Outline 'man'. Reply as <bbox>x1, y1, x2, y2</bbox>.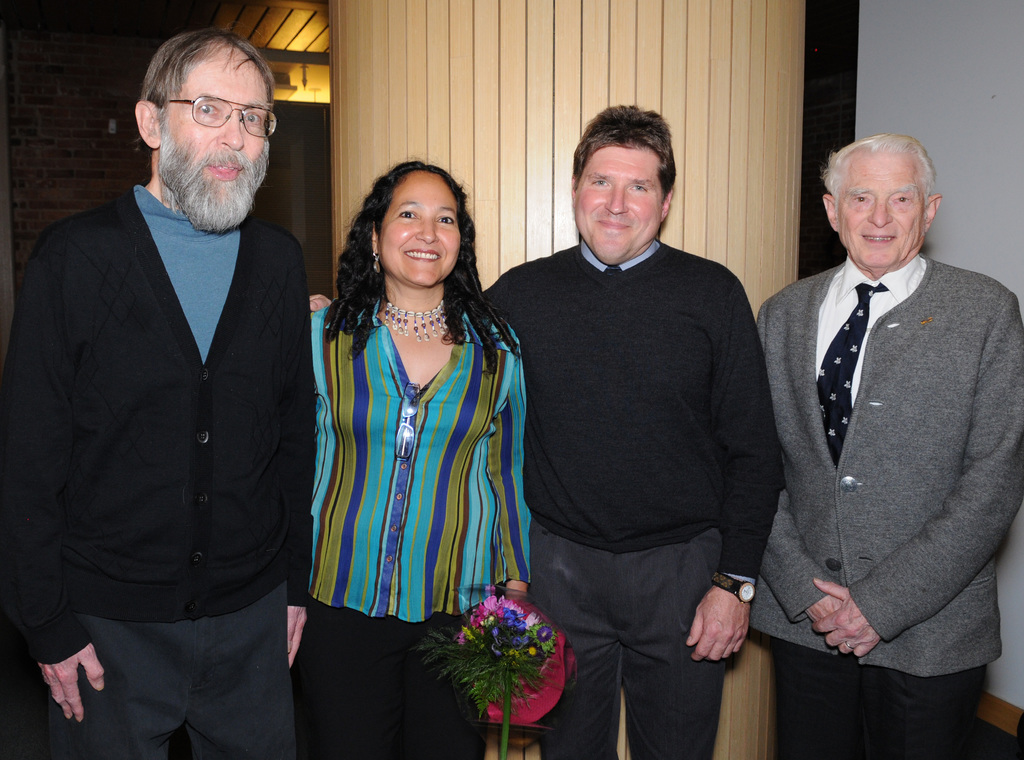
<bbox>749, 130, 1023, 759</bbox>.
